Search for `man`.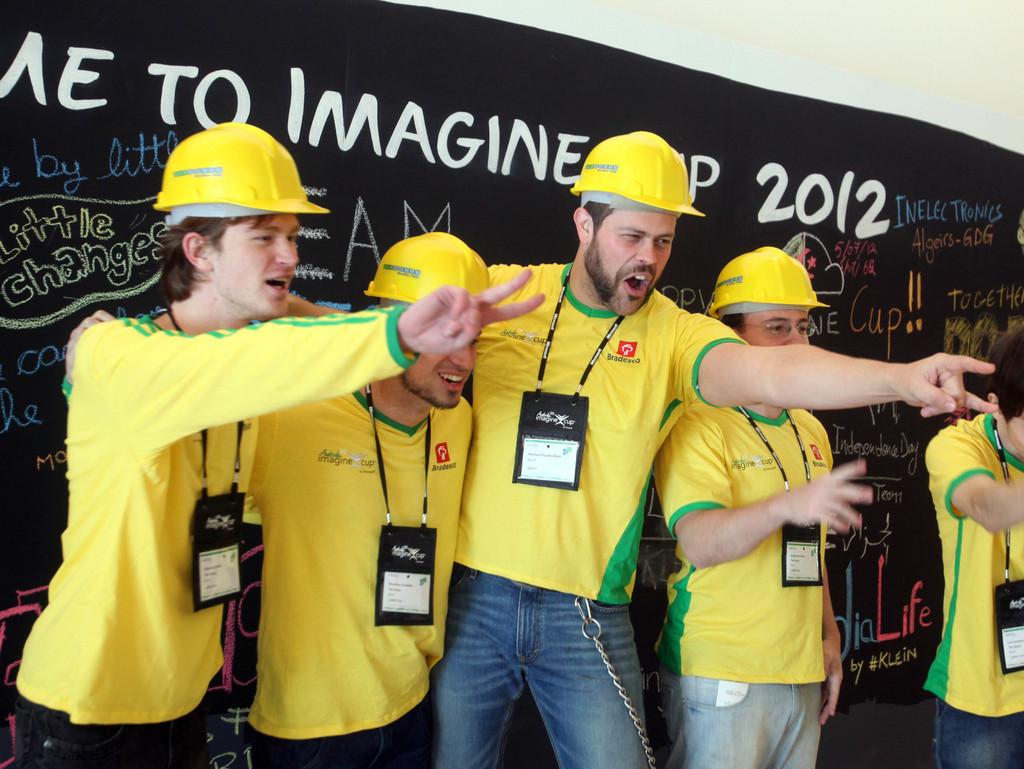
Found at 286,133,998,768.
